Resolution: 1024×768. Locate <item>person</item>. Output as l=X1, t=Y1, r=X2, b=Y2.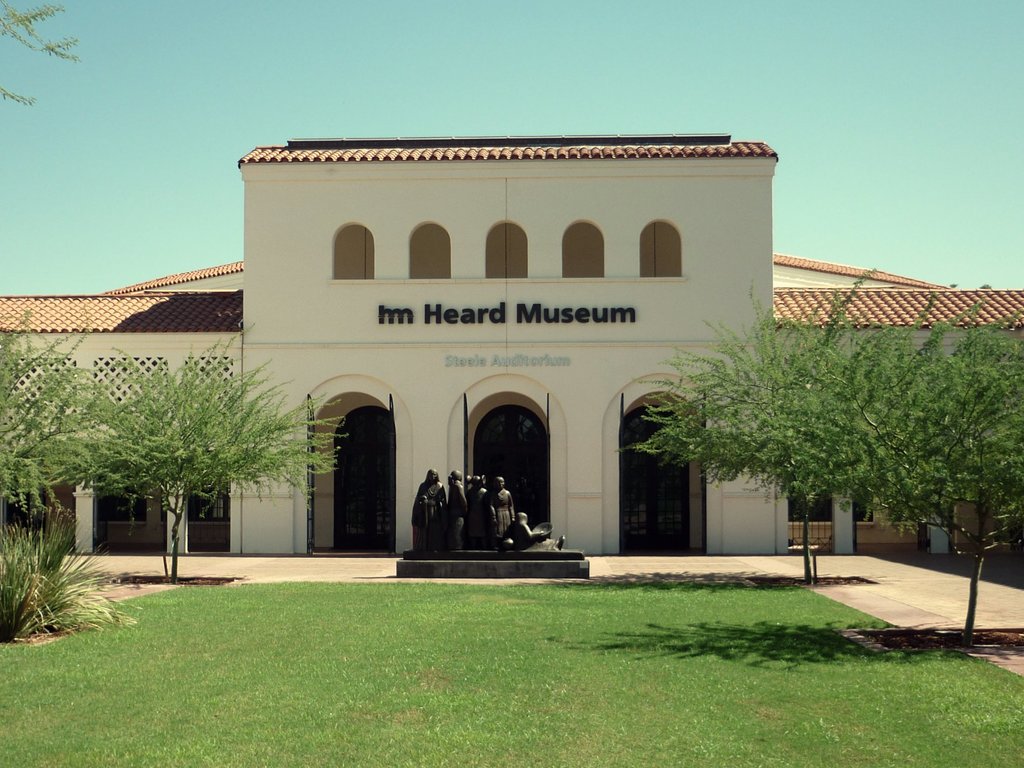
l=465, t=476, r=488, b=543.
